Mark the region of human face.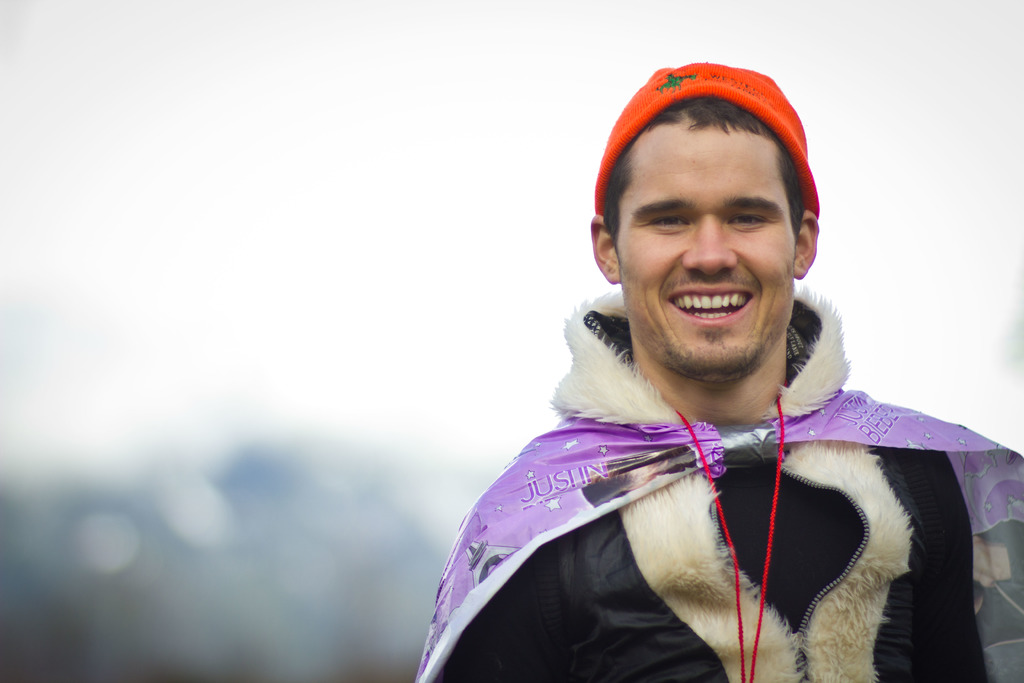
Region: [x1=617, y1=124, x2=799, y2=375].
